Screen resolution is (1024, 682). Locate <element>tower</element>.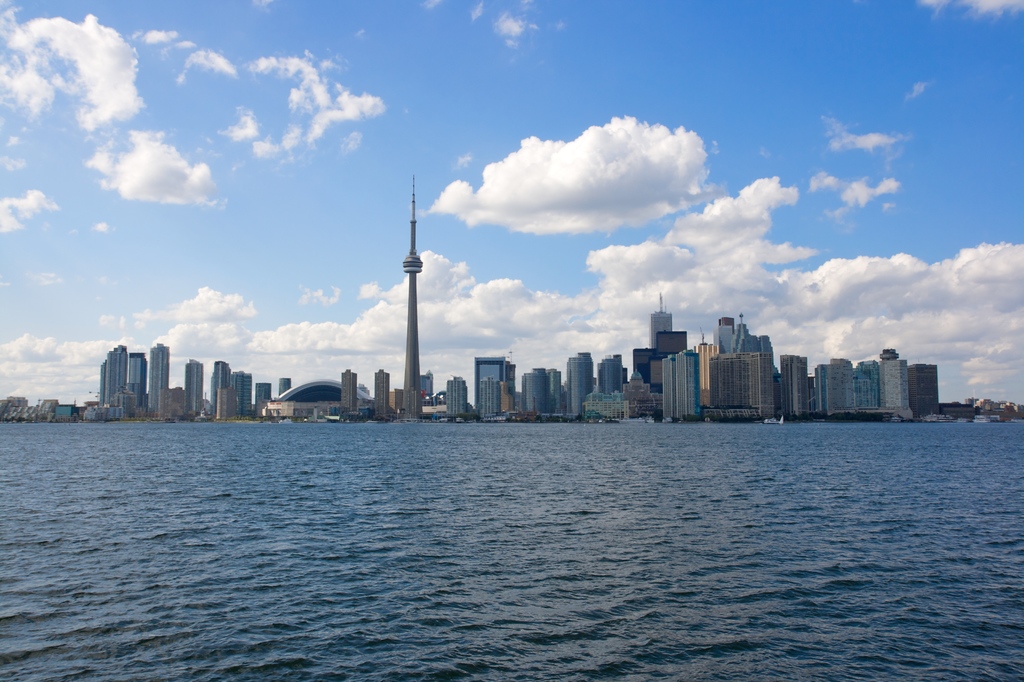
(left=344, top=362, right=356, bottom=424).
